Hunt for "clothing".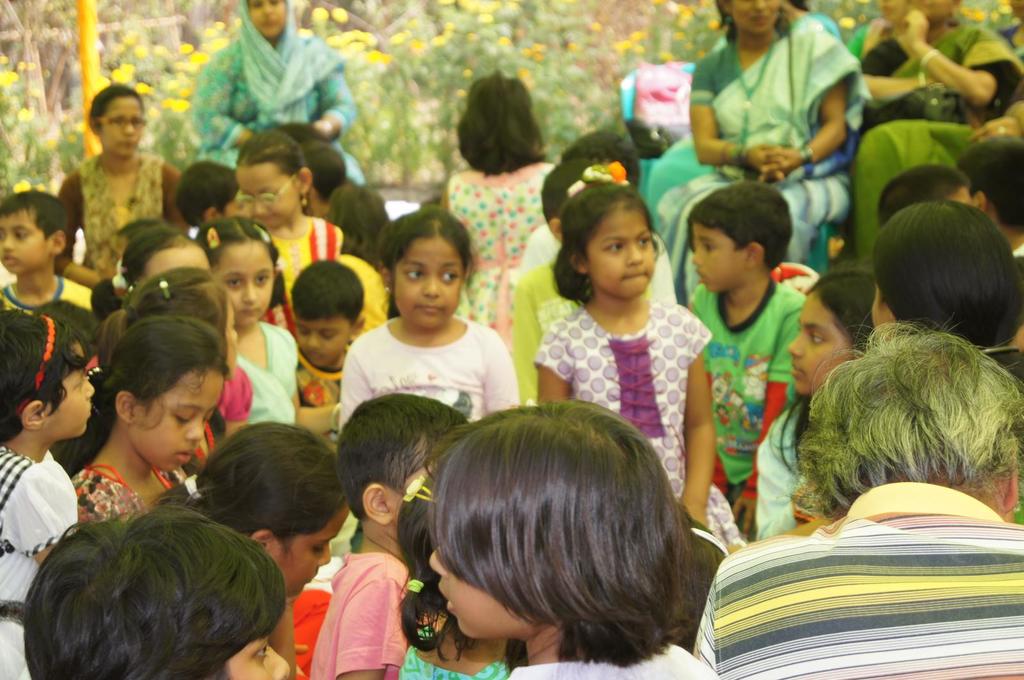
Hunted down at <box>77,458,171,533</box>.
